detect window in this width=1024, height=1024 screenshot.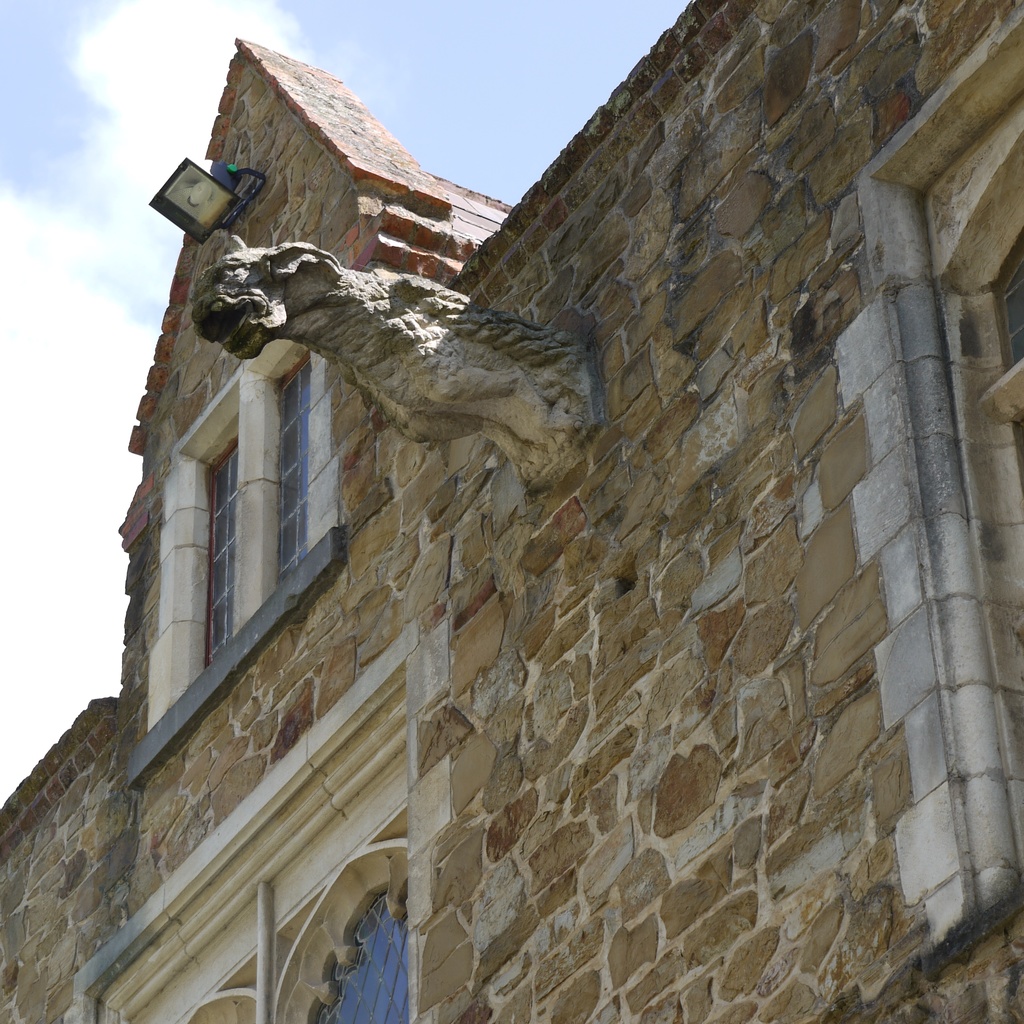
Detection: rect(81, 665, 452, 1023).
